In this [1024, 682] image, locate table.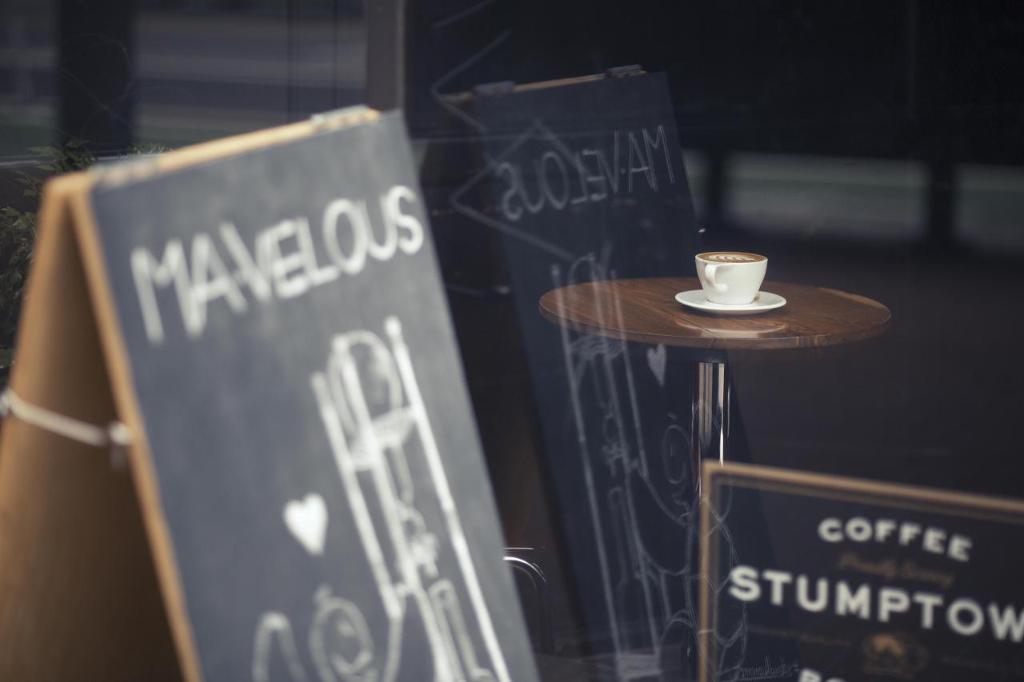
Bounding box: 545/257/910/641.
